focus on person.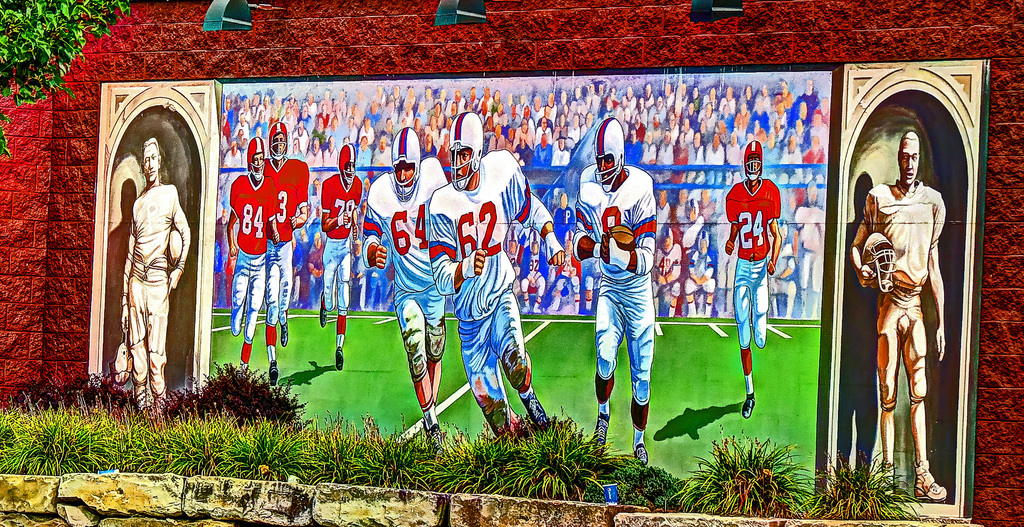
Focused at BBox(104, 124, 183, 407).
